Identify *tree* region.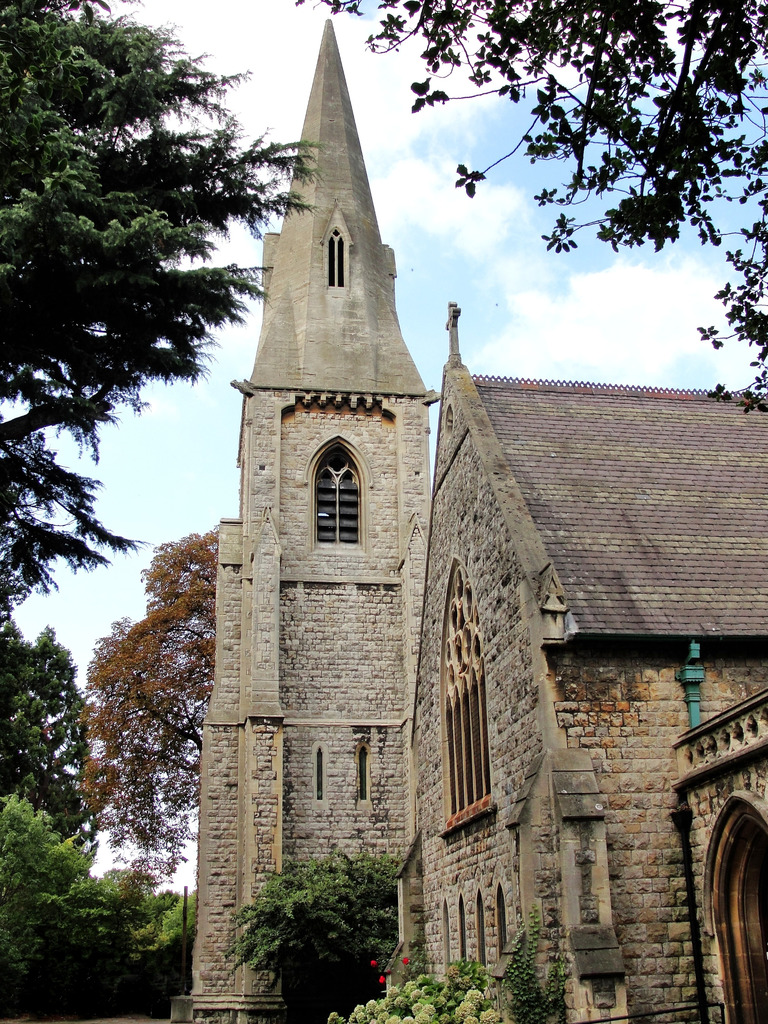
Region: detection(213, 848, 406, 1023).
